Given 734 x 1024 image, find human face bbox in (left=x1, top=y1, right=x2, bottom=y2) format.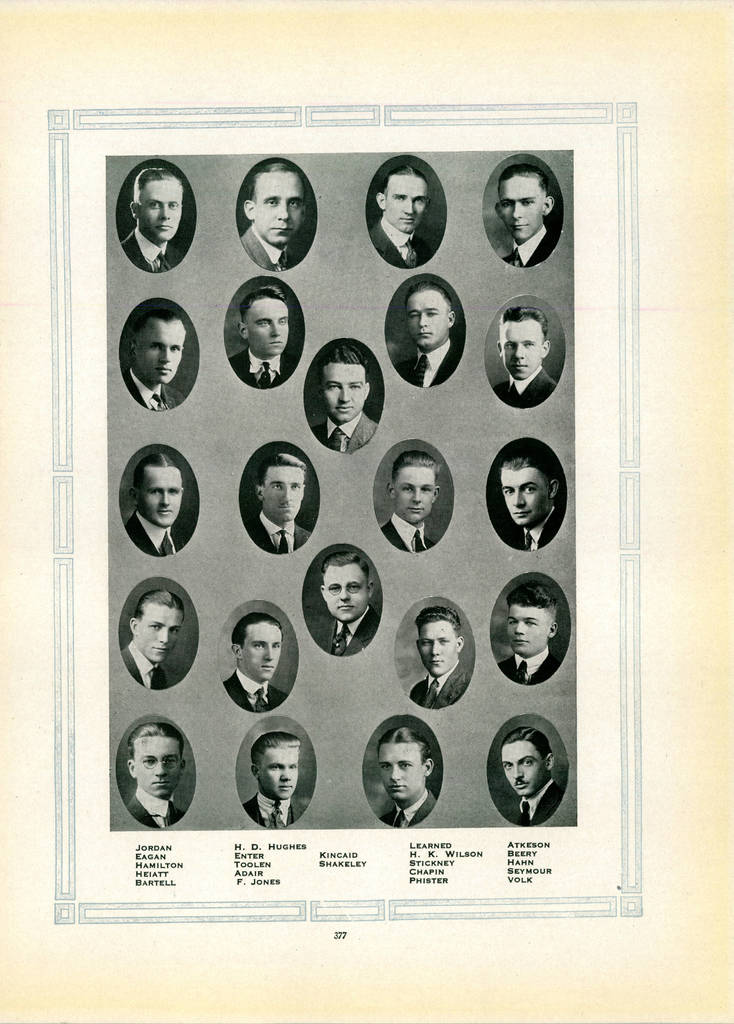
(left=260, top=748, right=304, bottom=797).
